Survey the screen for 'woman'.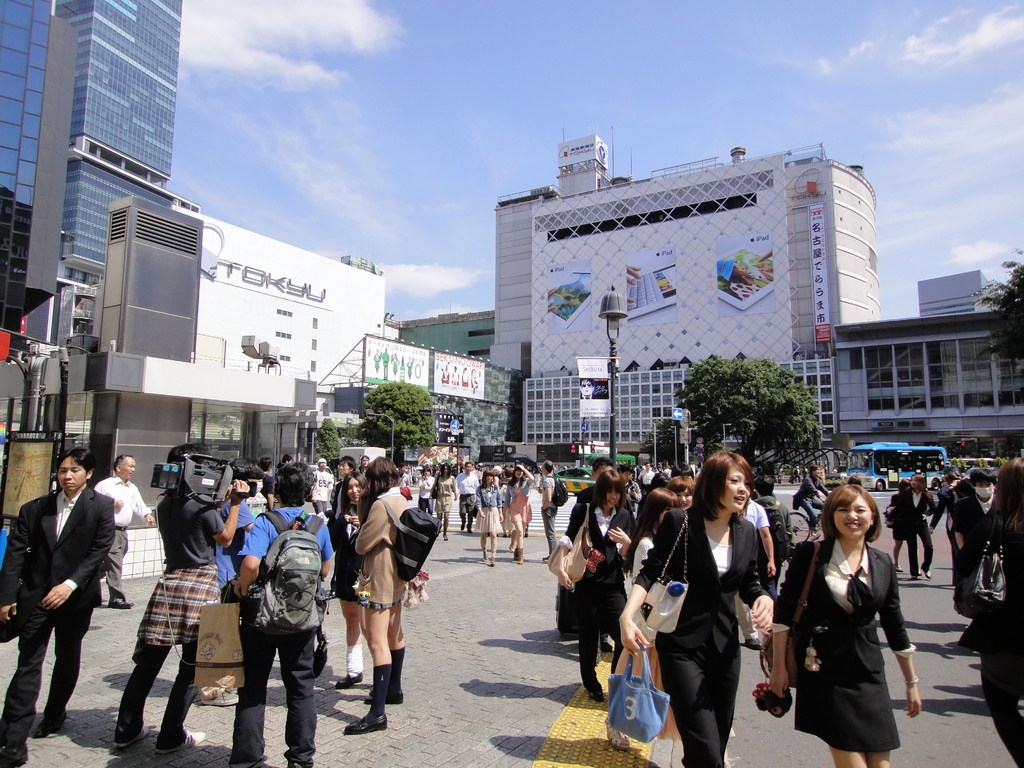
Survey found: <bbox>506, 461, 545, 563</bbox>.
